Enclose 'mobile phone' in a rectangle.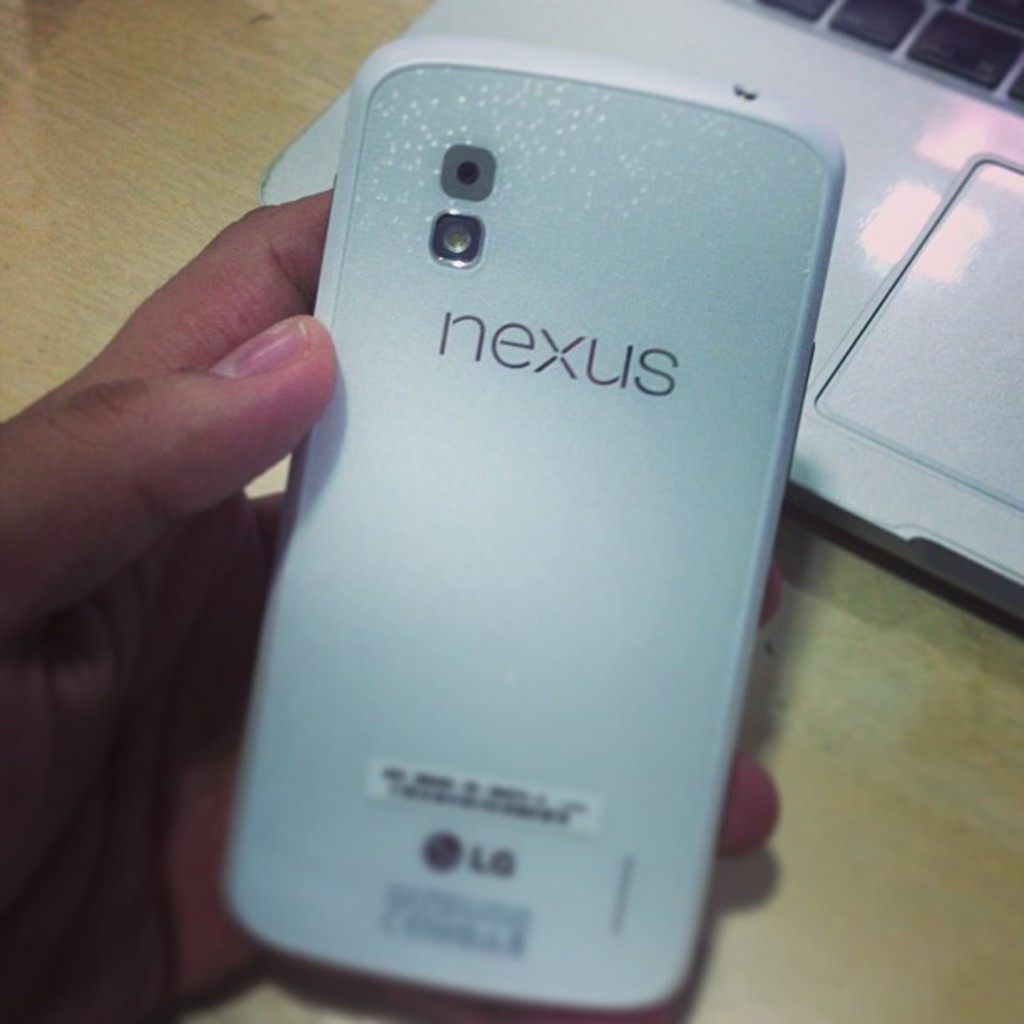
(left=201, top=65, right=817, bottom=1023).
